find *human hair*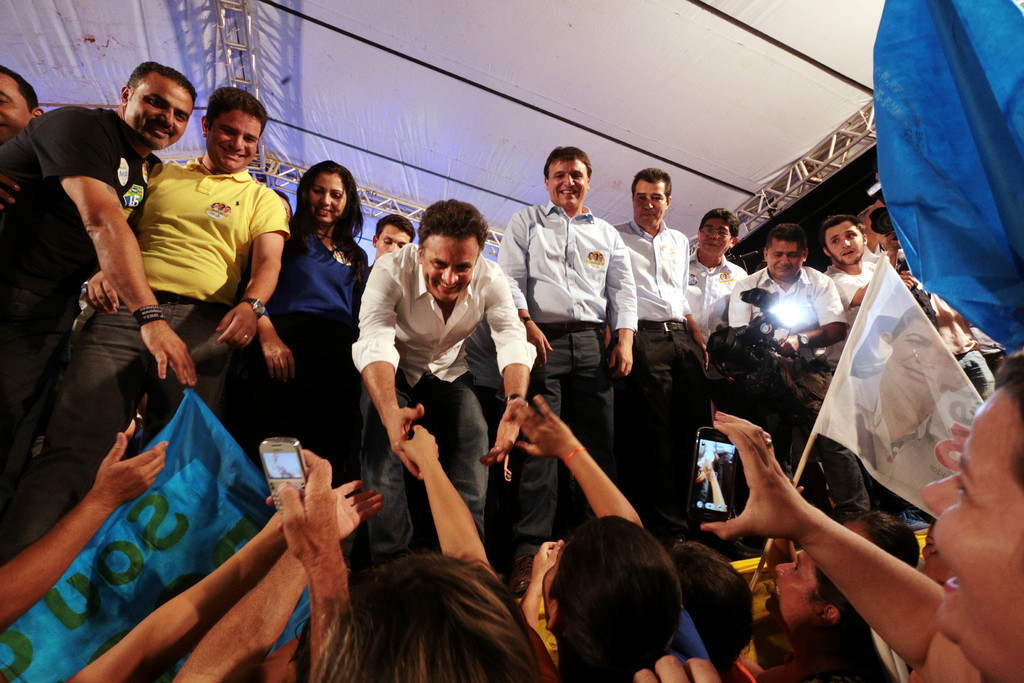
113/56/202/103
